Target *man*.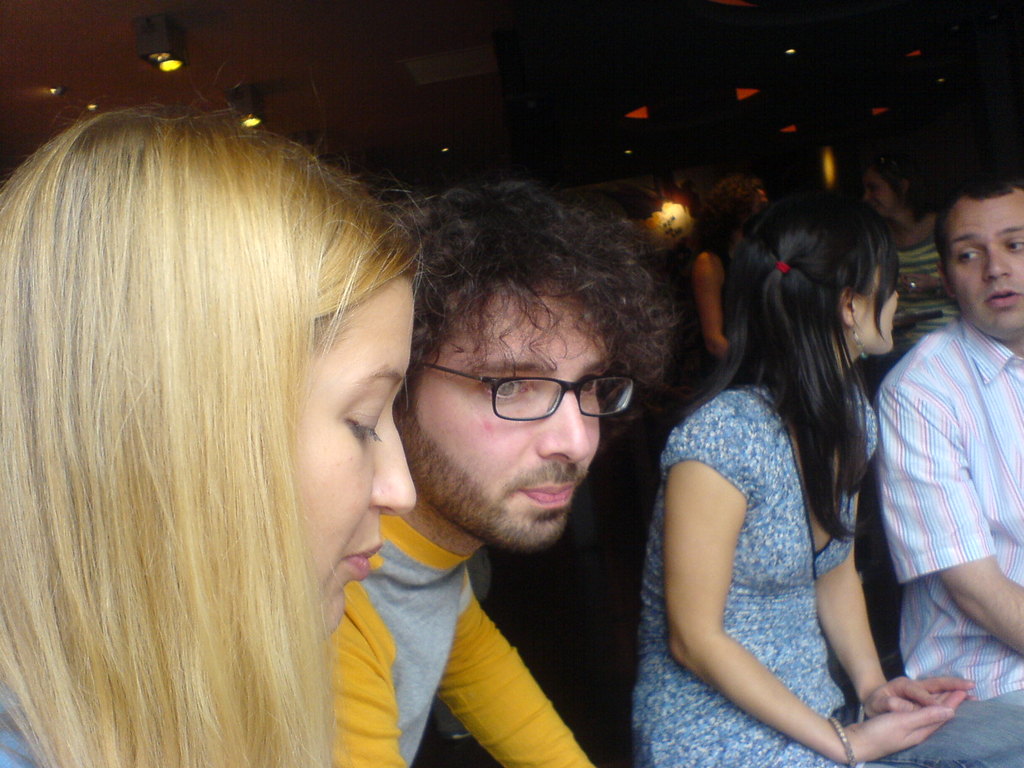
Target region: box(307, 178, 677, 767).
